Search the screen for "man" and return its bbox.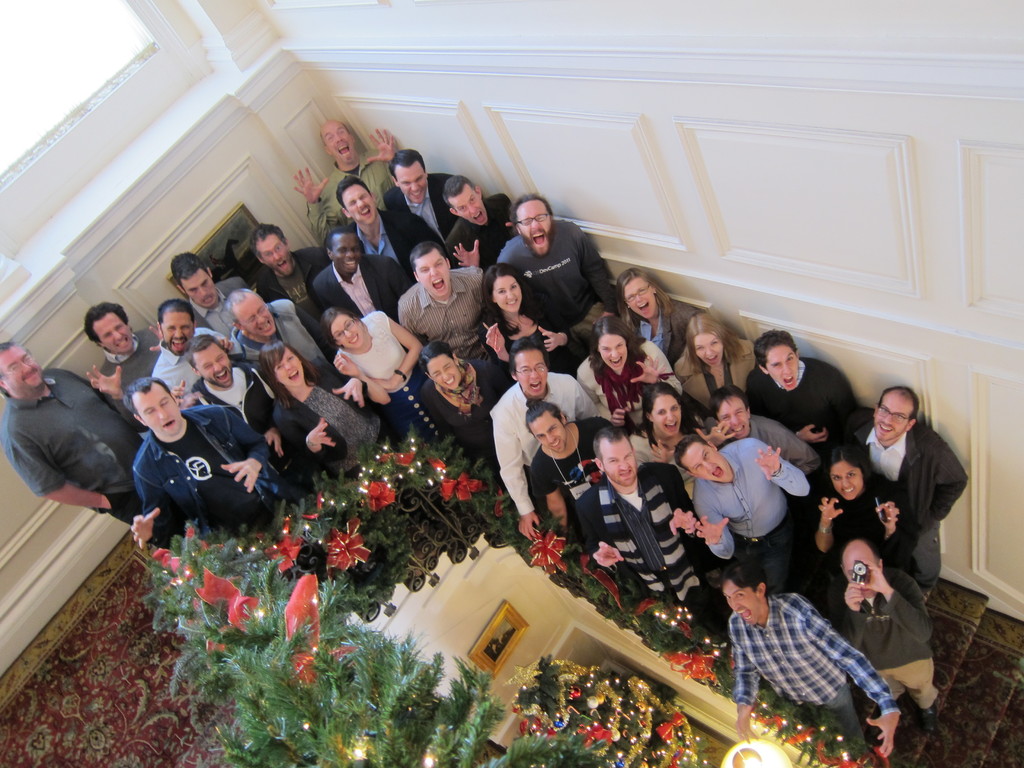
Found: box=[308, 228, 404, 317].
